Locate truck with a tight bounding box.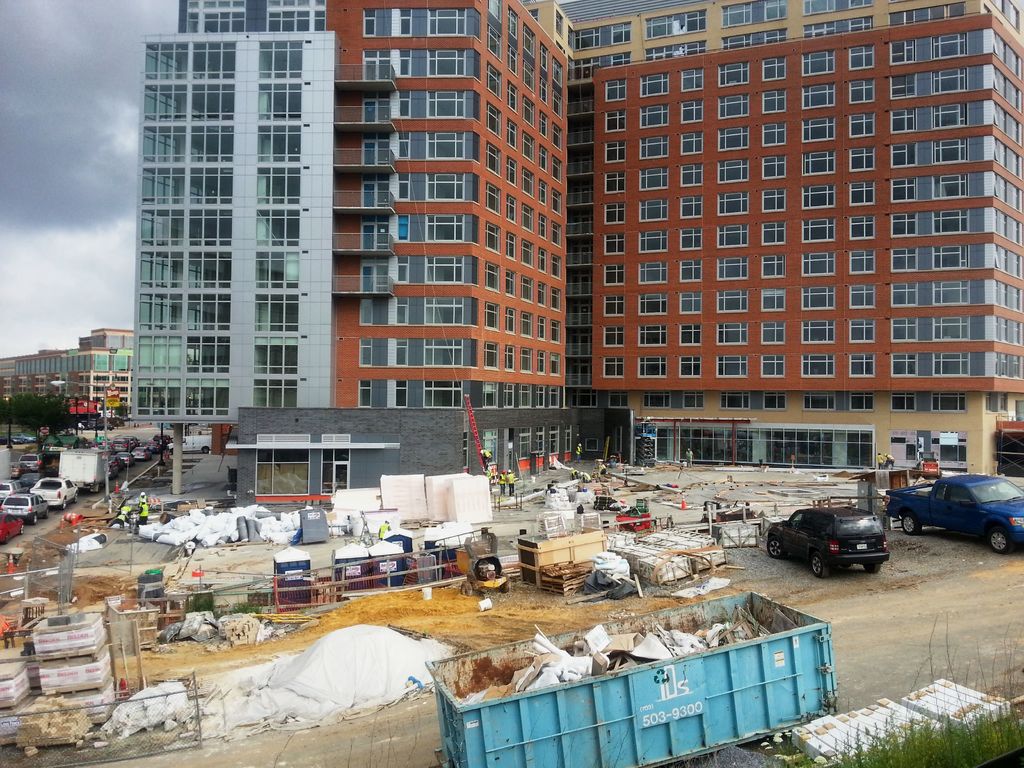
region(623, 495, 657, 541).
